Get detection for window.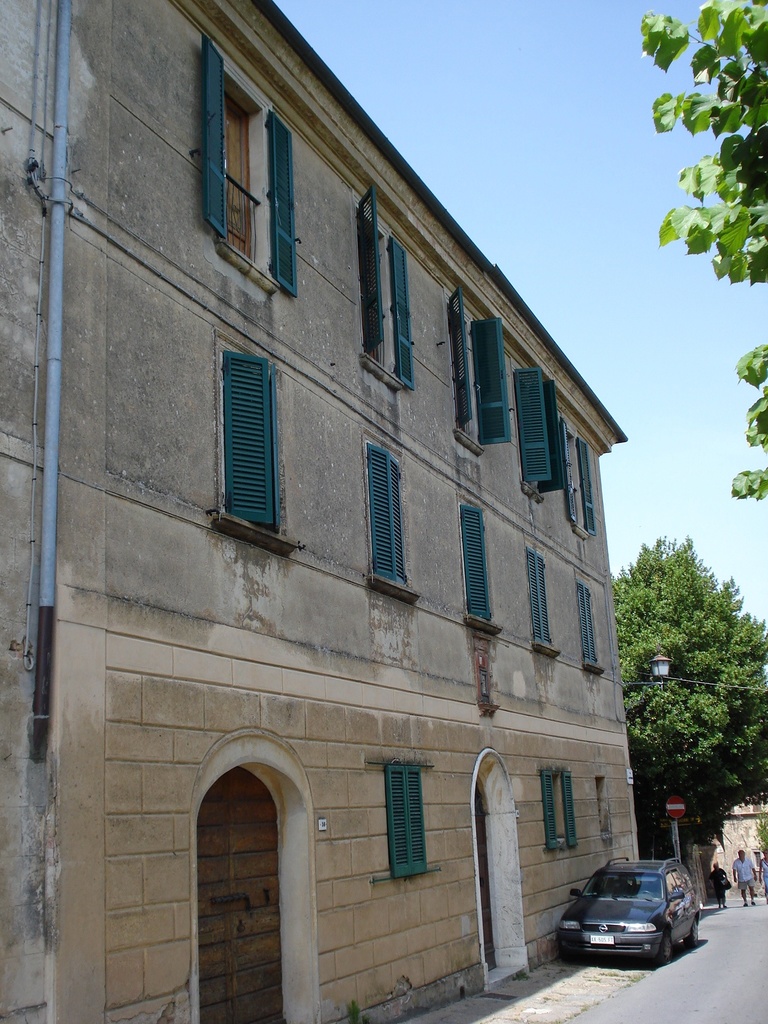
Detection: x1=515, y1=370, x2=562, y2=499.
